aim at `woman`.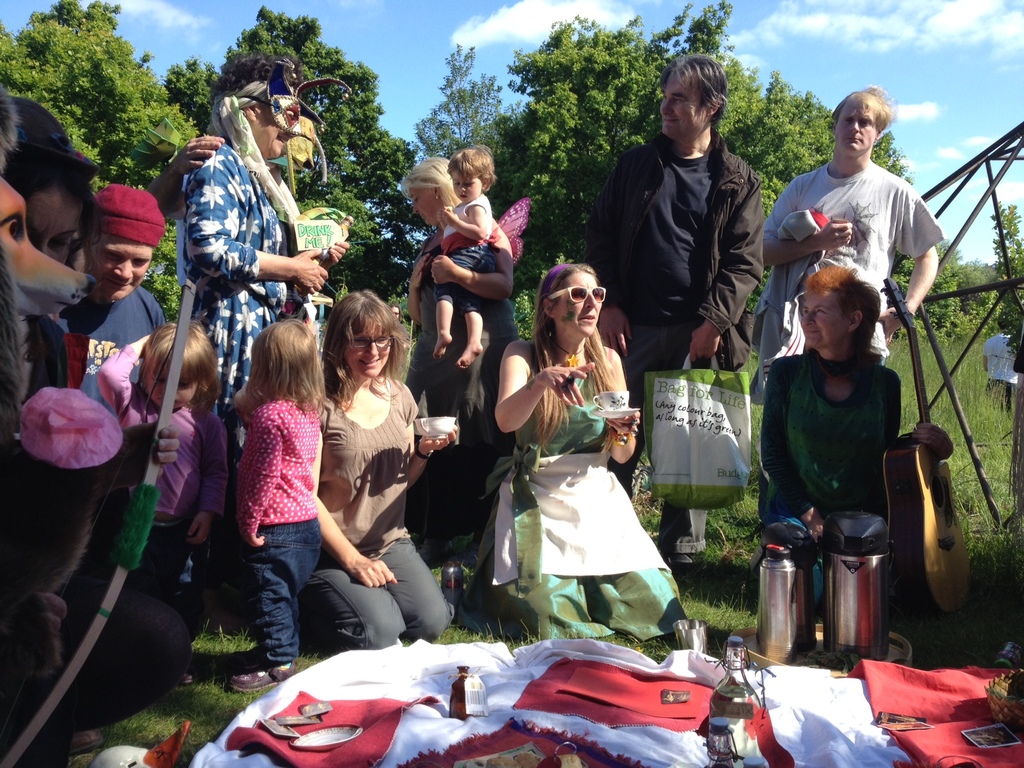
Aimed at rect(750, 260, 908, 614).
